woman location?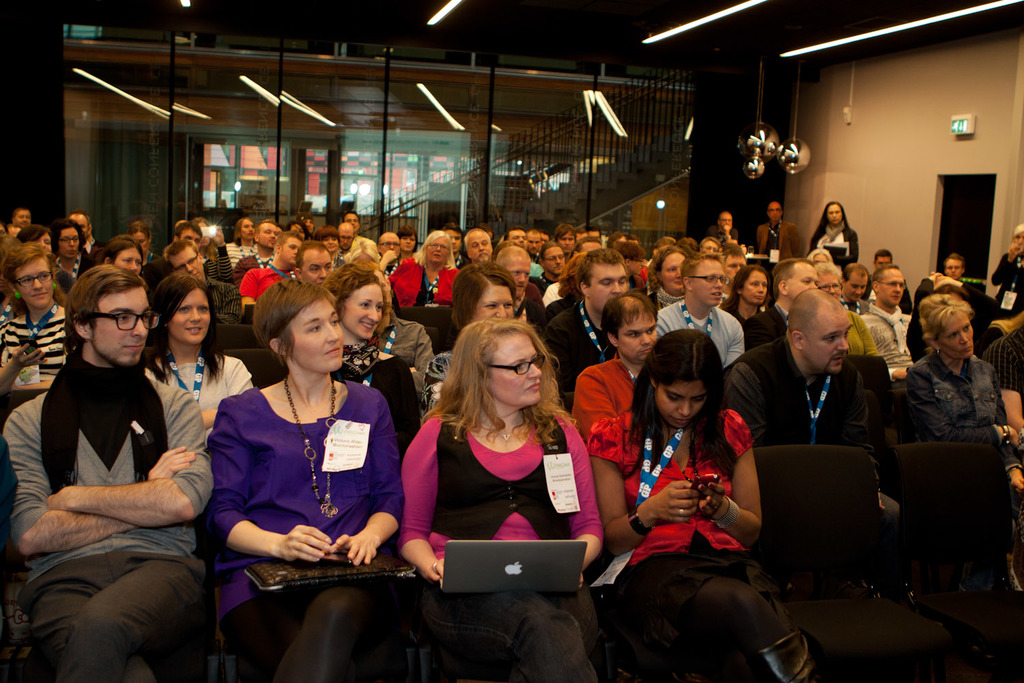
560, 221, 580, 255
